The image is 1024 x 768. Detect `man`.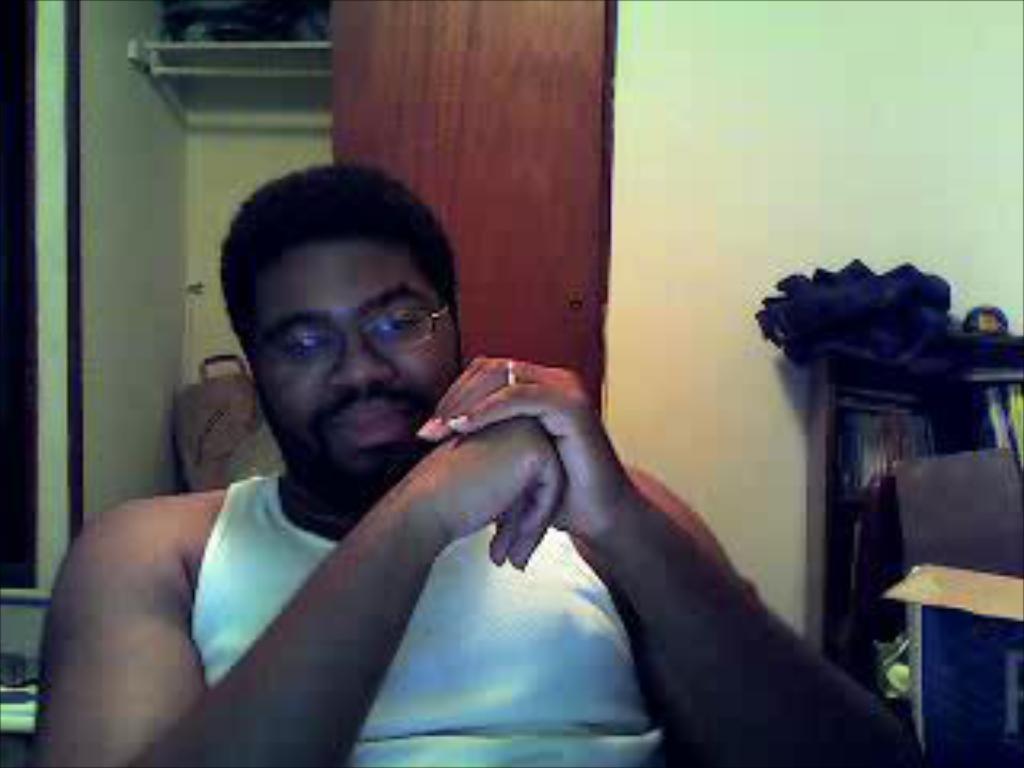
Detection: bbox=[29, 166, 928, 765].
